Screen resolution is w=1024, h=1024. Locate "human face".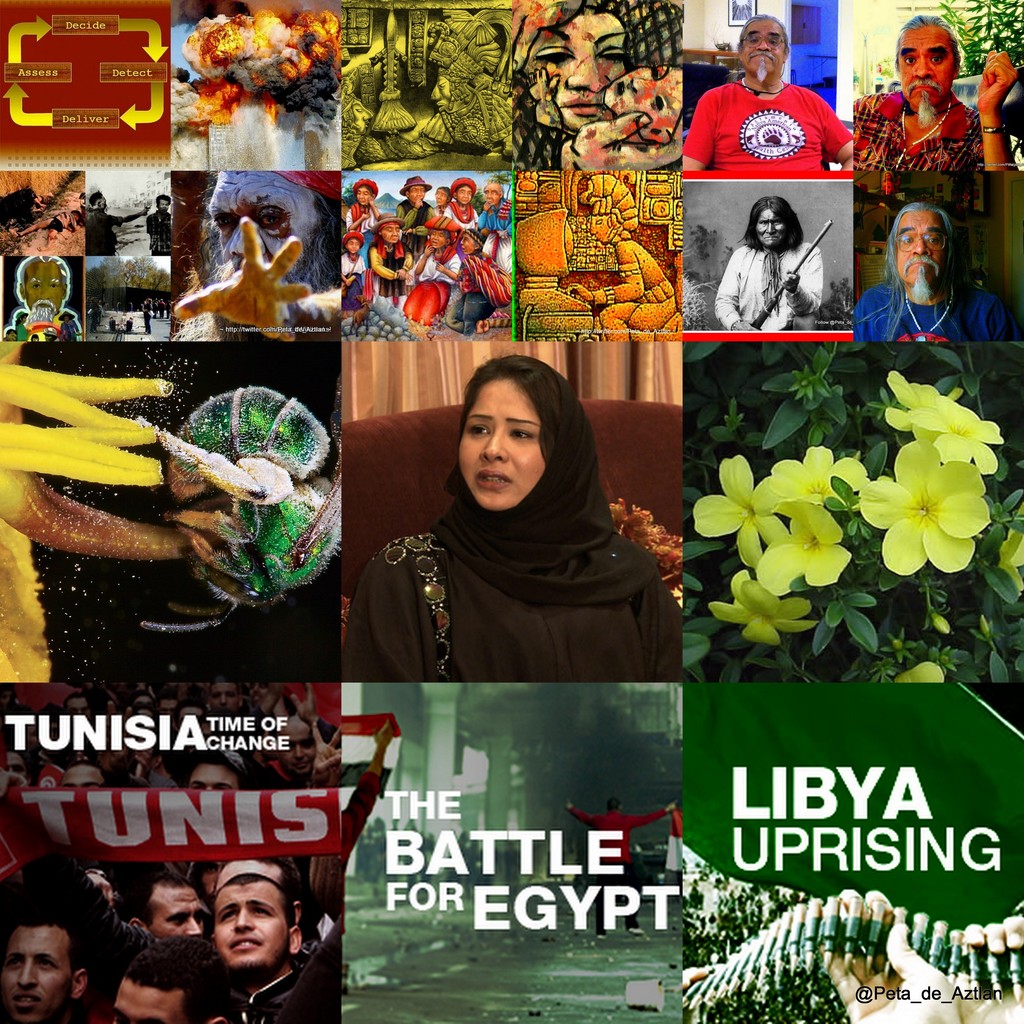
[60, 770, 102, 788].
